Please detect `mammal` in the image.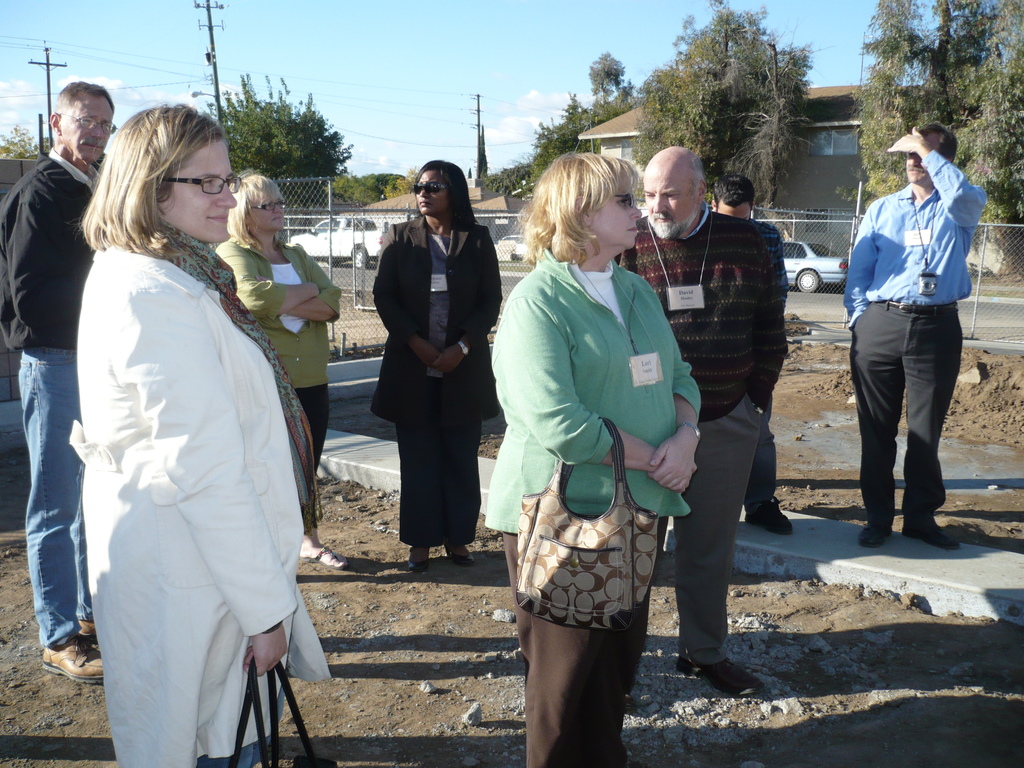
detection(212, 177, 341, 568).
